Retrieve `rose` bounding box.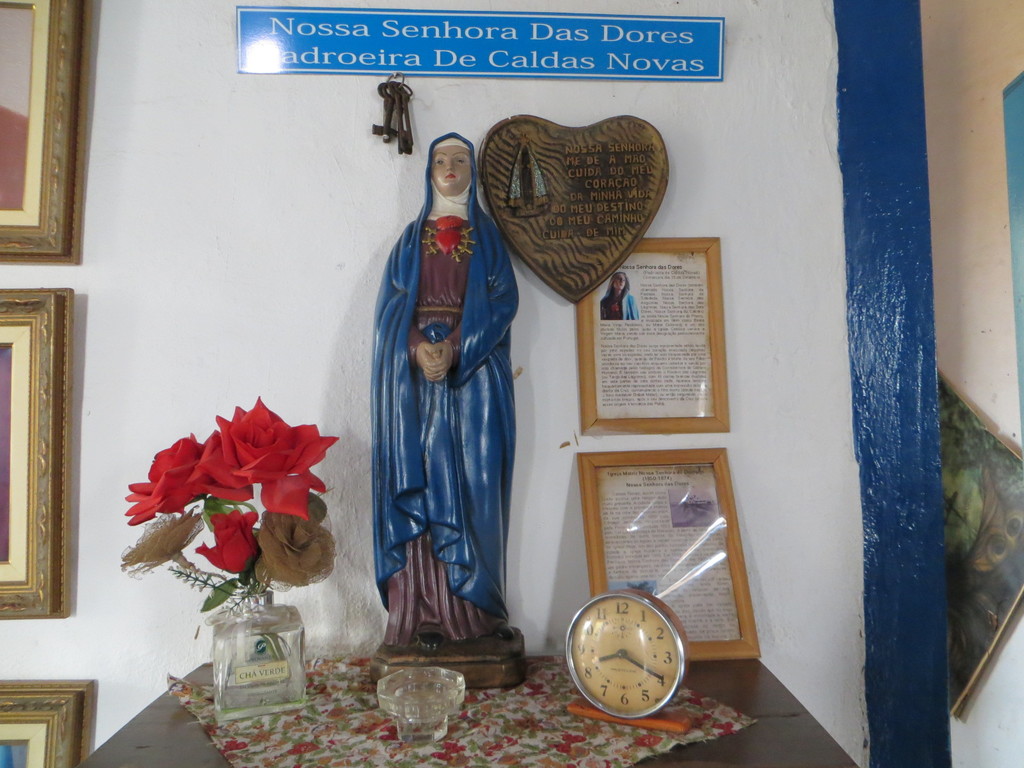
Bounding box: region(124, 430, 253, 516).
